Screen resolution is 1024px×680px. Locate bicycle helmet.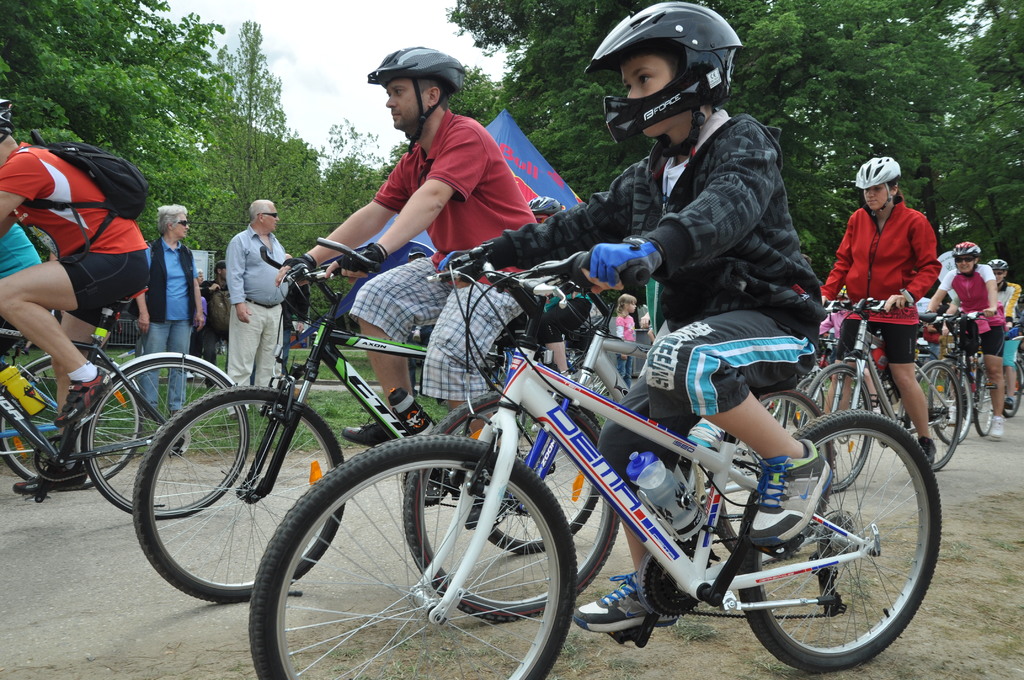
rect(854, 151, 897, 190).
